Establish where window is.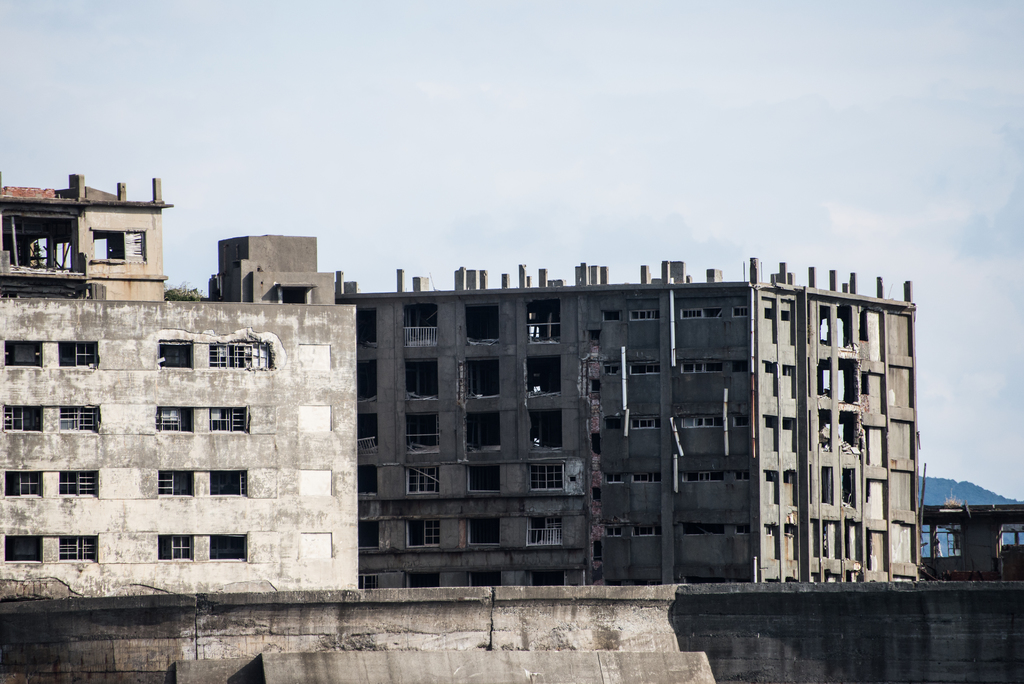
Established at region(360, 467, 378, 496).
